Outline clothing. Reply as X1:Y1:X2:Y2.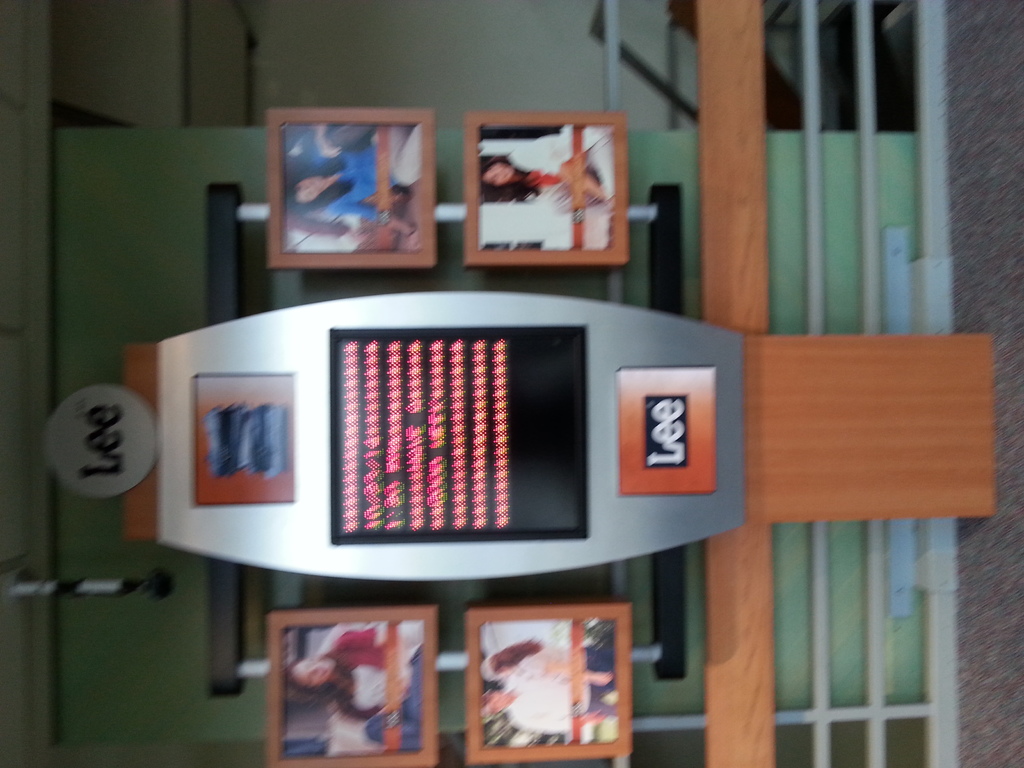
511:130:606:205.
